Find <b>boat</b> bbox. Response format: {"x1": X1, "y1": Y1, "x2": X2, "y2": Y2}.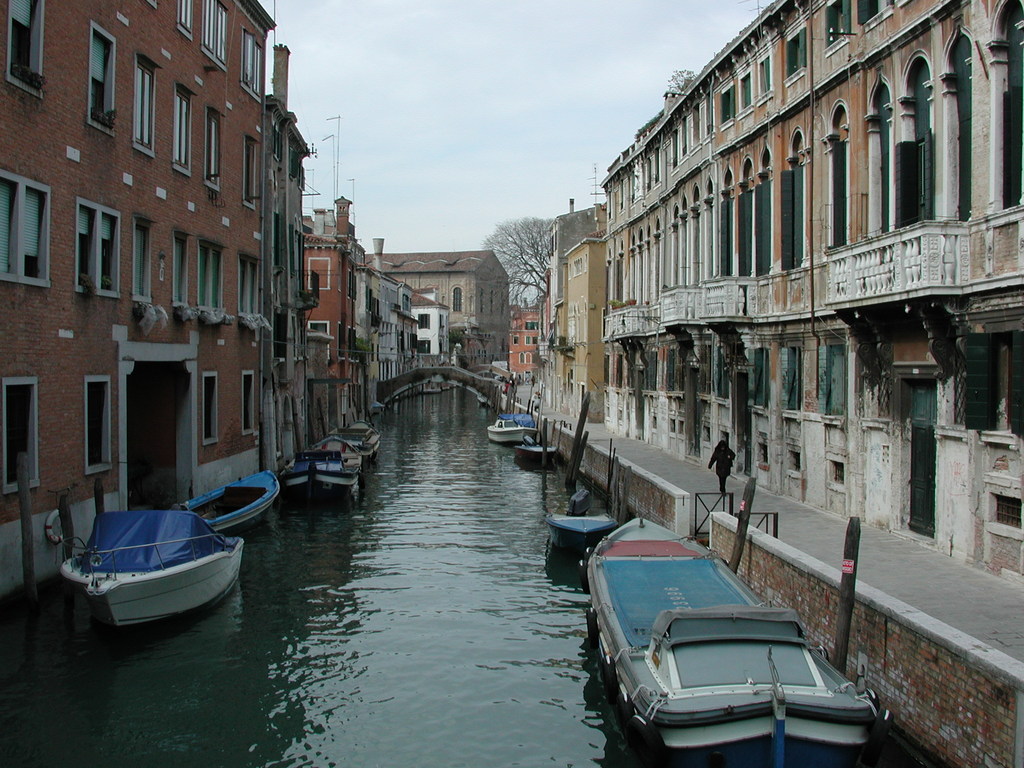
{"x1": 42, "y1": 486, "x2": 248, "y2": 627}.
